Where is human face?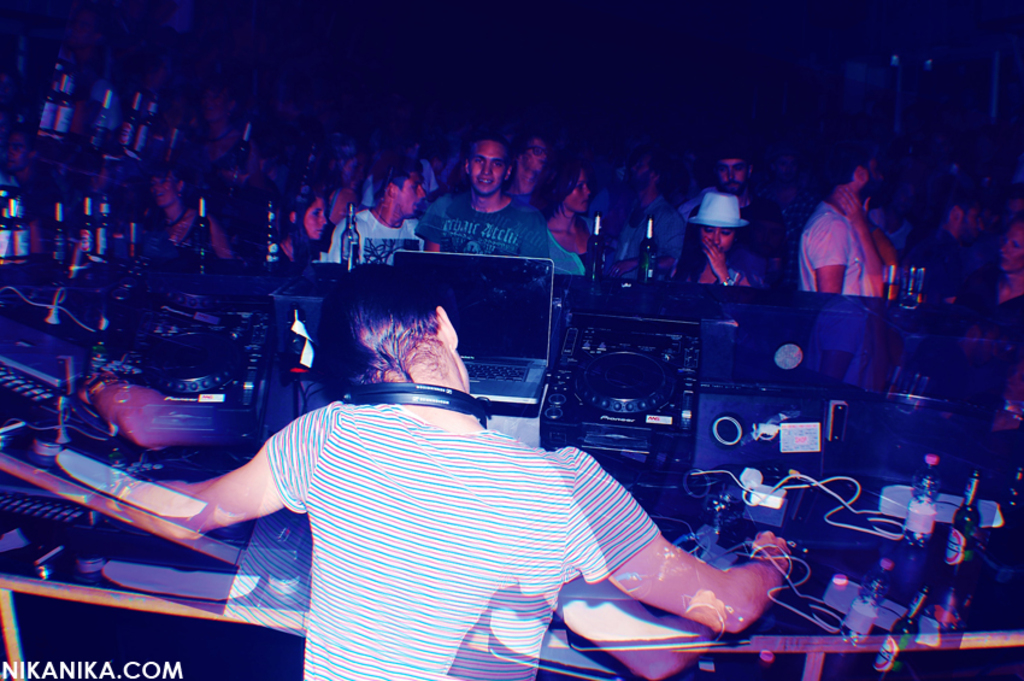
pyautogui.locateOnScreen(566, 176, 587, 213).
